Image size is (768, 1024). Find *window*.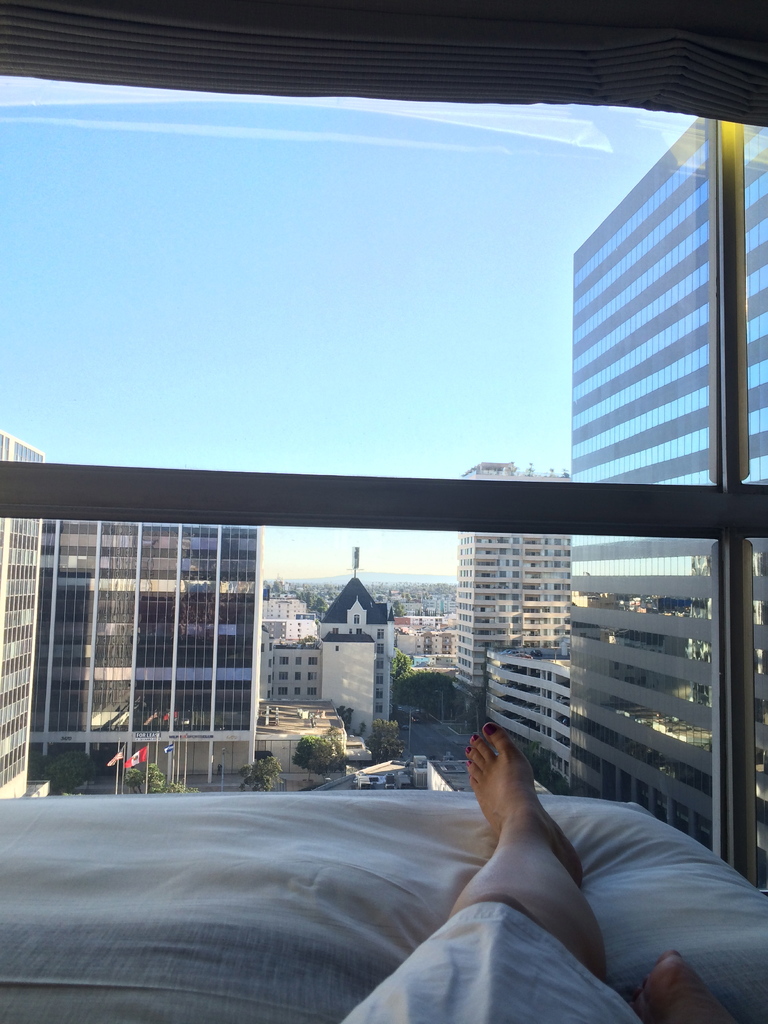
box=[278, 672, 291, 681].
